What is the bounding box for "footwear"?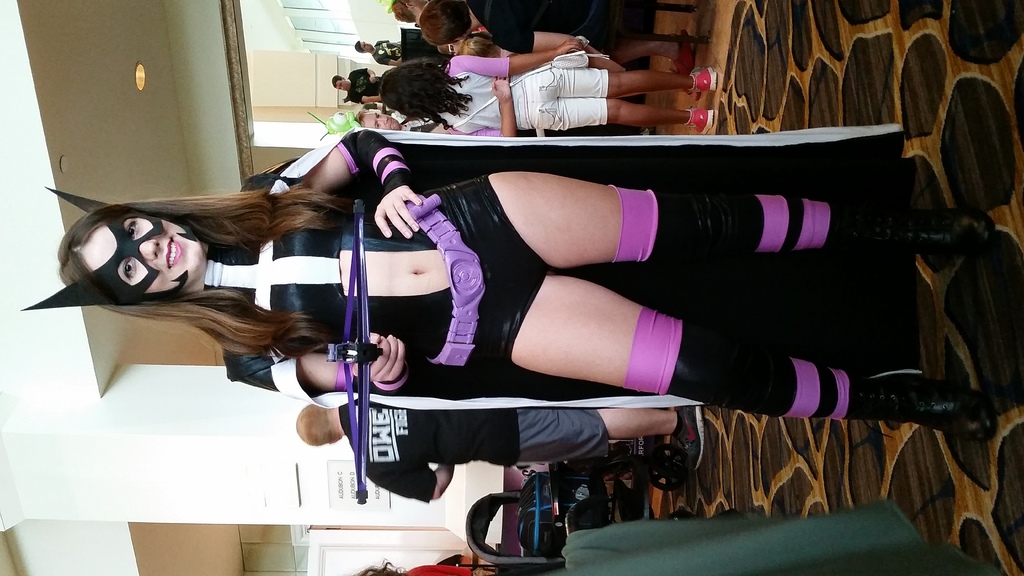
863:374:995:435.
